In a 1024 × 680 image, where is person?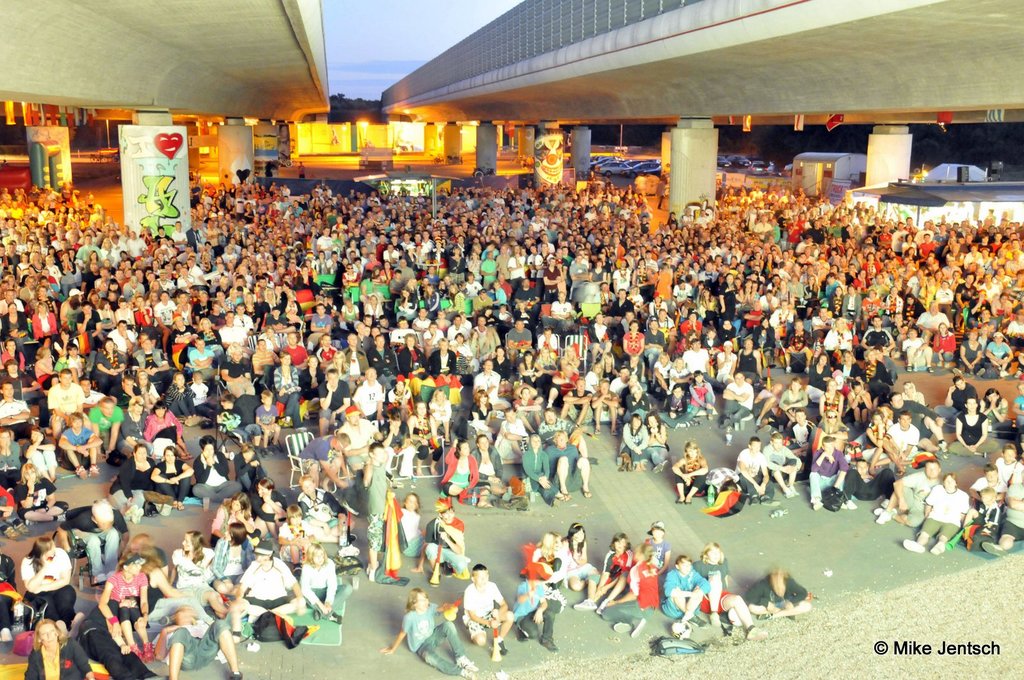
(447, 280, 466, 313).
